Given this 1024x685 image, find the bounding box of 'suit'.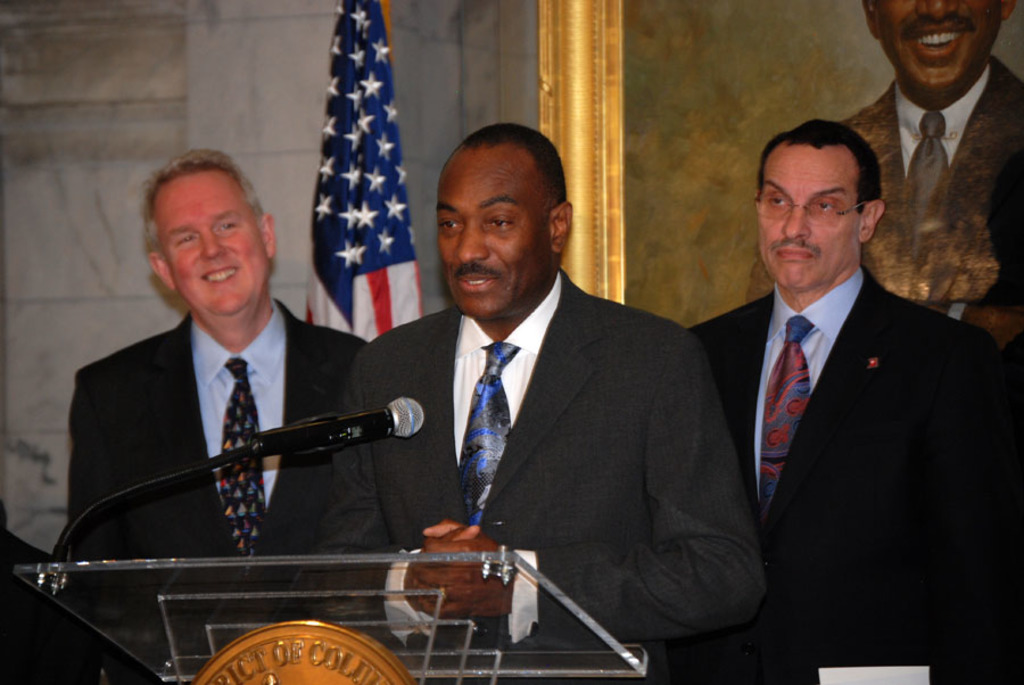
l=65, t=298, r=369, b=684.
